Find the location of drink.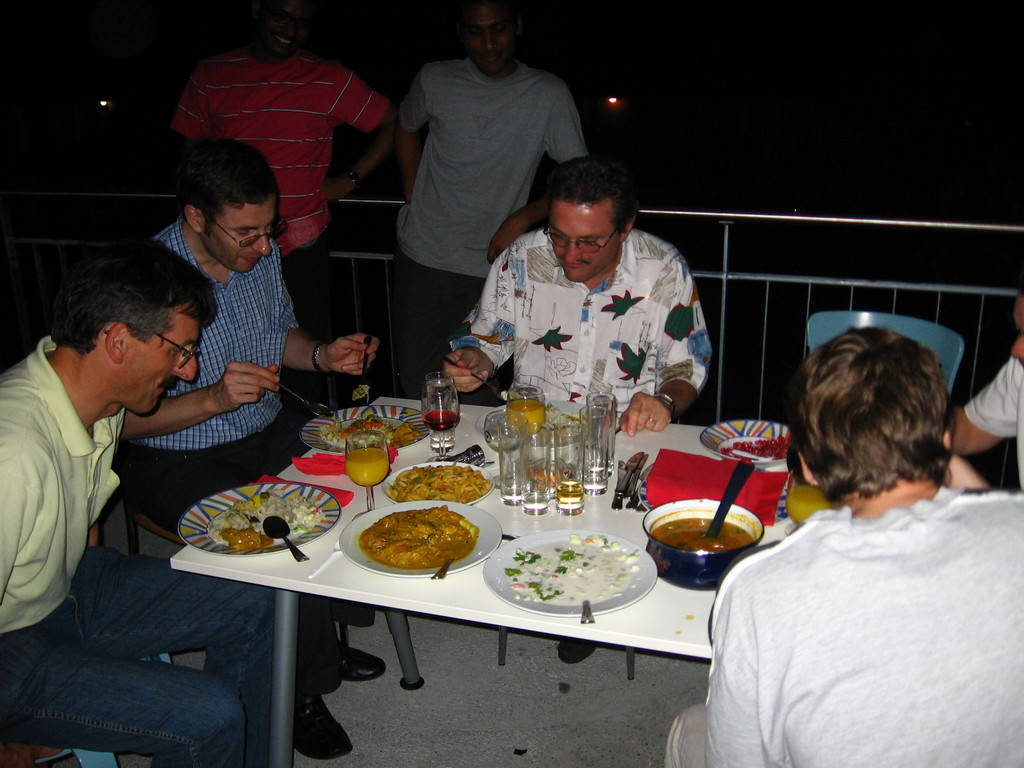
Location: BBox(556, 479, 588, 510).
